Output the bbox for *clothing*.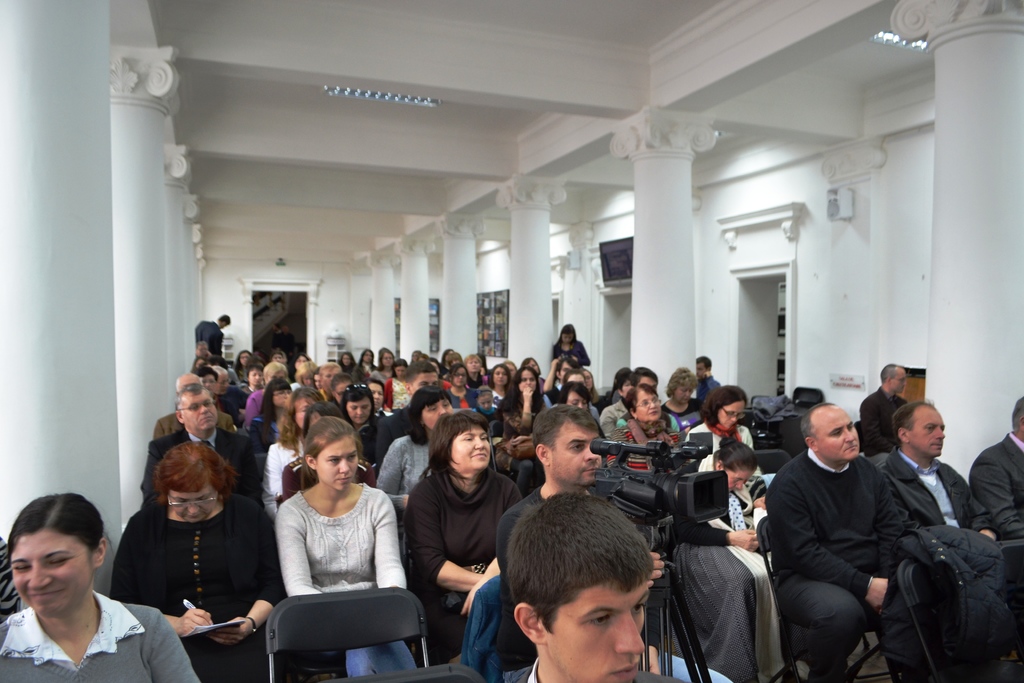
[110, 495, 290, 682].
